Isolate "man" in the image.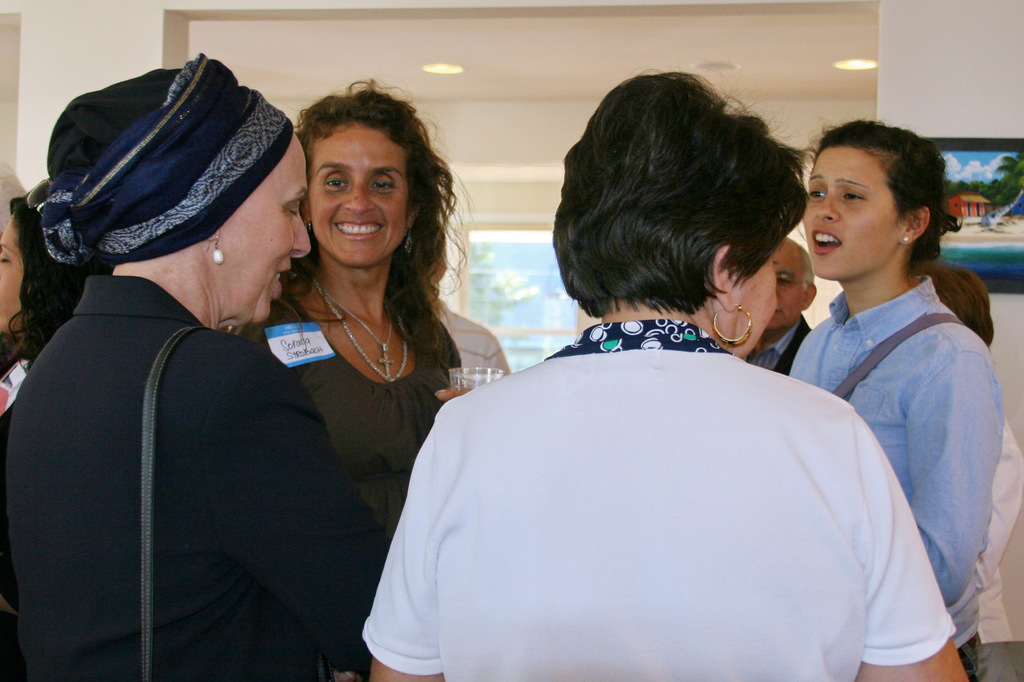
Isolated region: <bbox>0, 83, 362, 669</bbox>.
